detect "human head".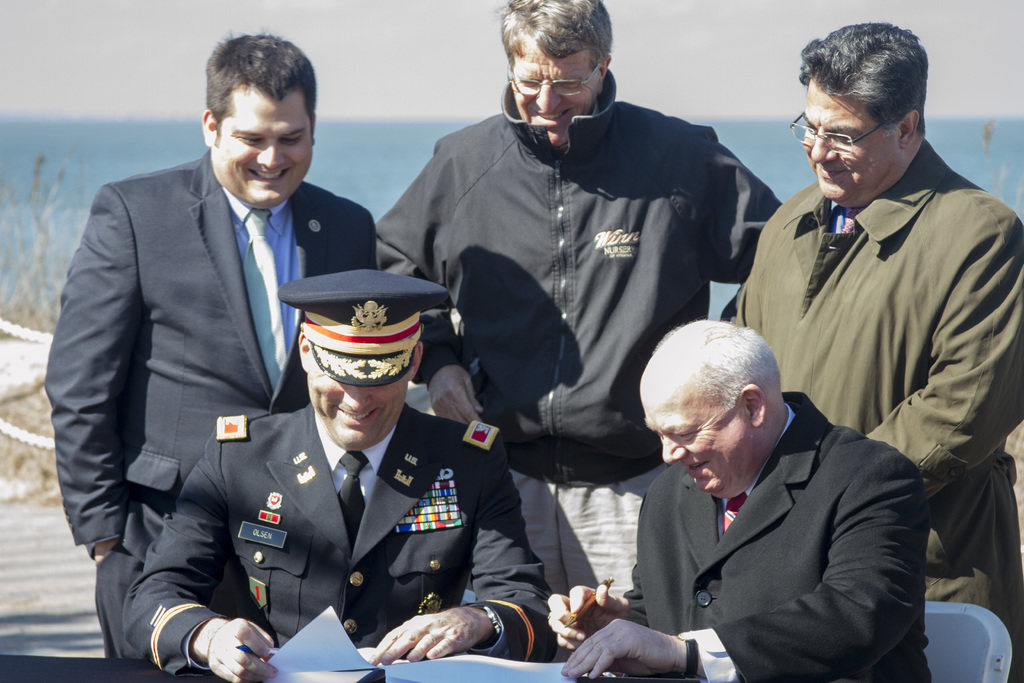
Detected at l=296, t=329, r=424, b=454.
